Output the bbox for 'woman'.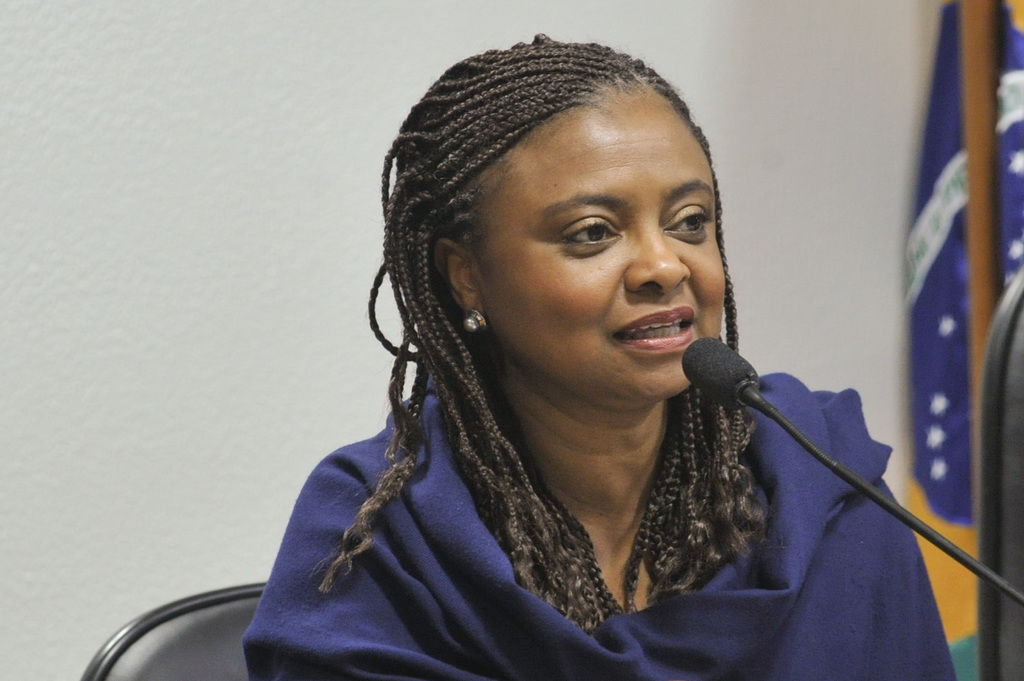
rect(187, 40, 881, 680).
